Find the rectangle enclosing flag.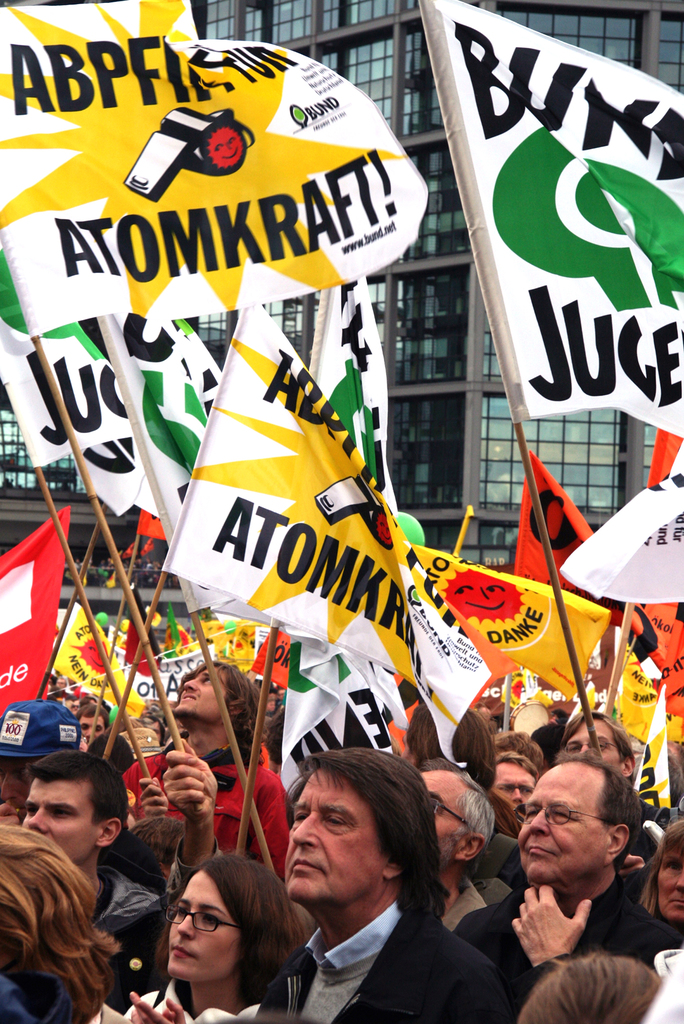
48/596/149/713.
